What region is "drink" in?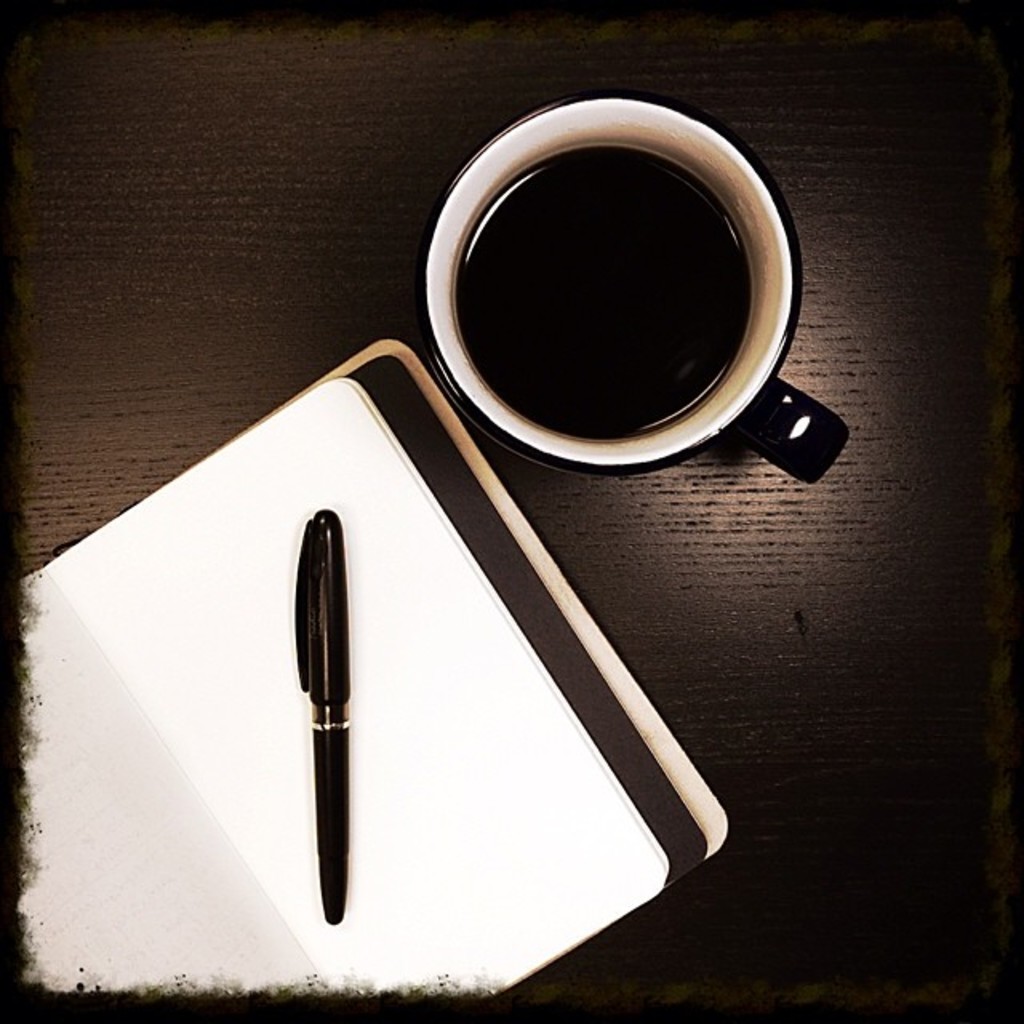
<box>402,70,822,493</box>.
